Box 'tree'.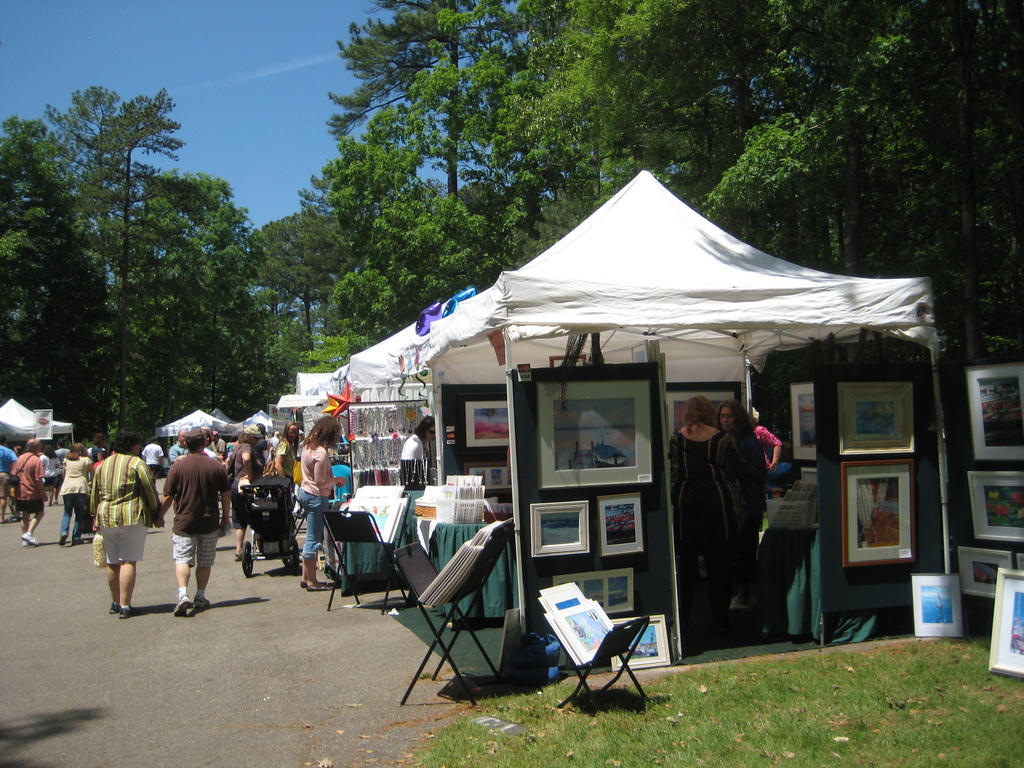
[x1=63, y1=163, x2=316, y2=444].
